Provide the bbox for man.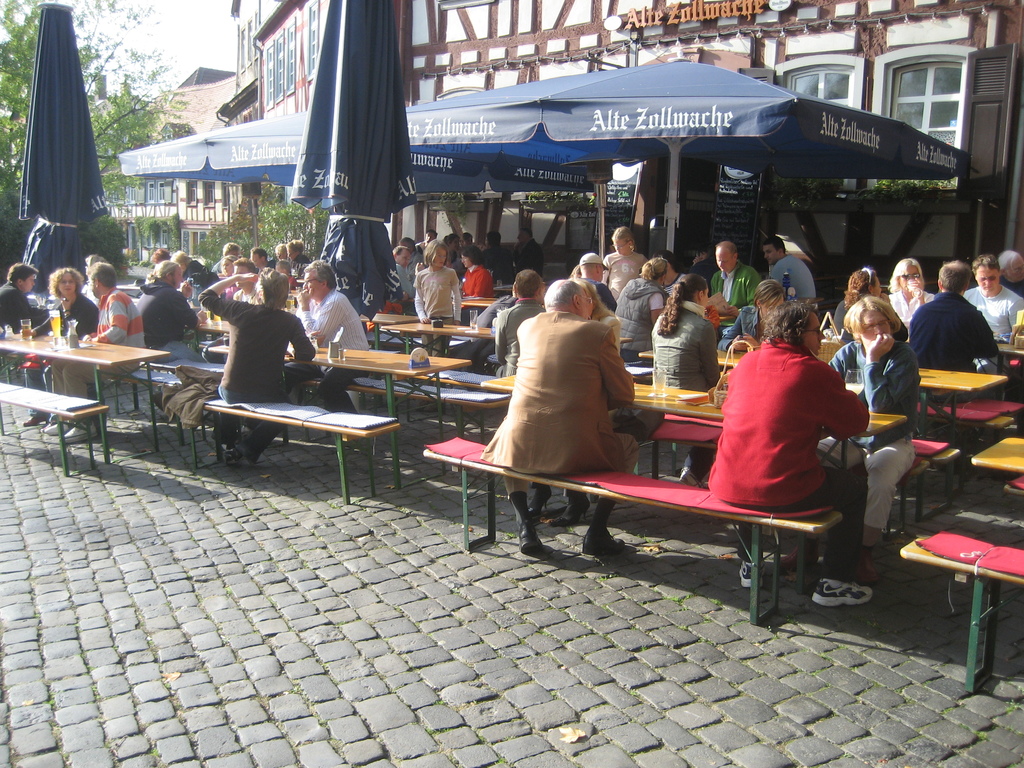
crop(395, 236, 422, 281).
